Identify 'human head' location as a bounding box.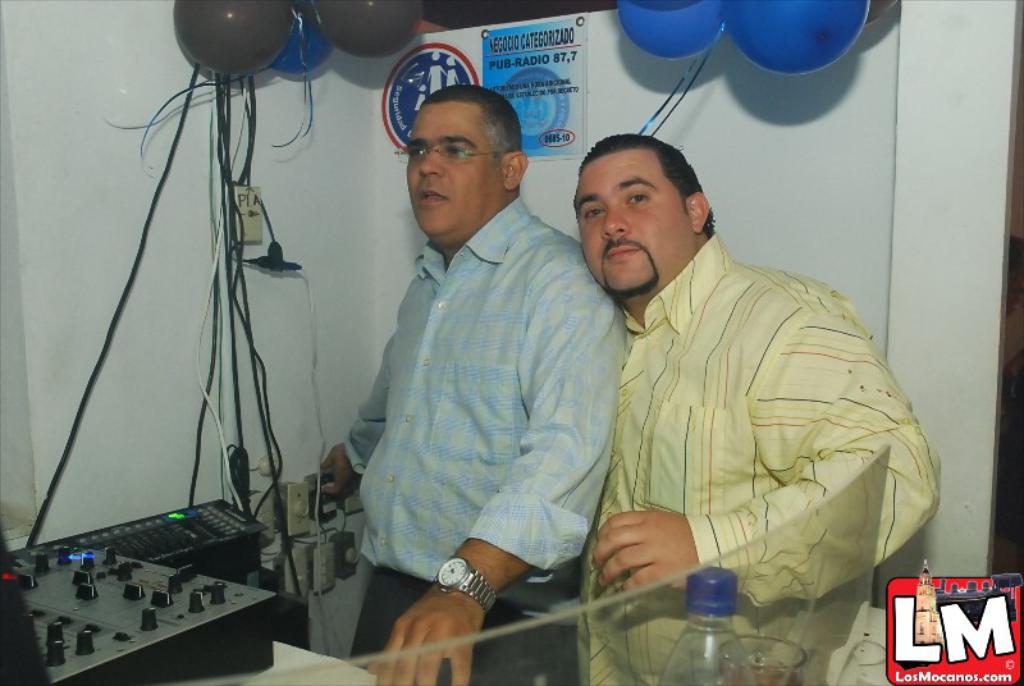
Rect(568, 129, 708, 291).
